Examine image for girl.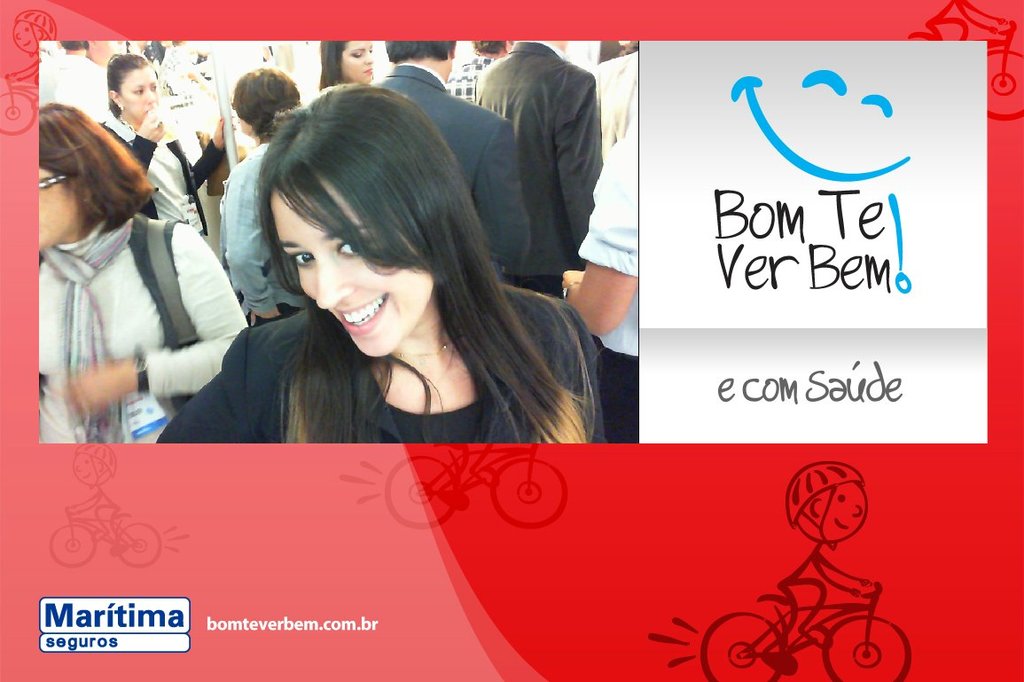
Examination result: region(212, 55, 313, 320).
